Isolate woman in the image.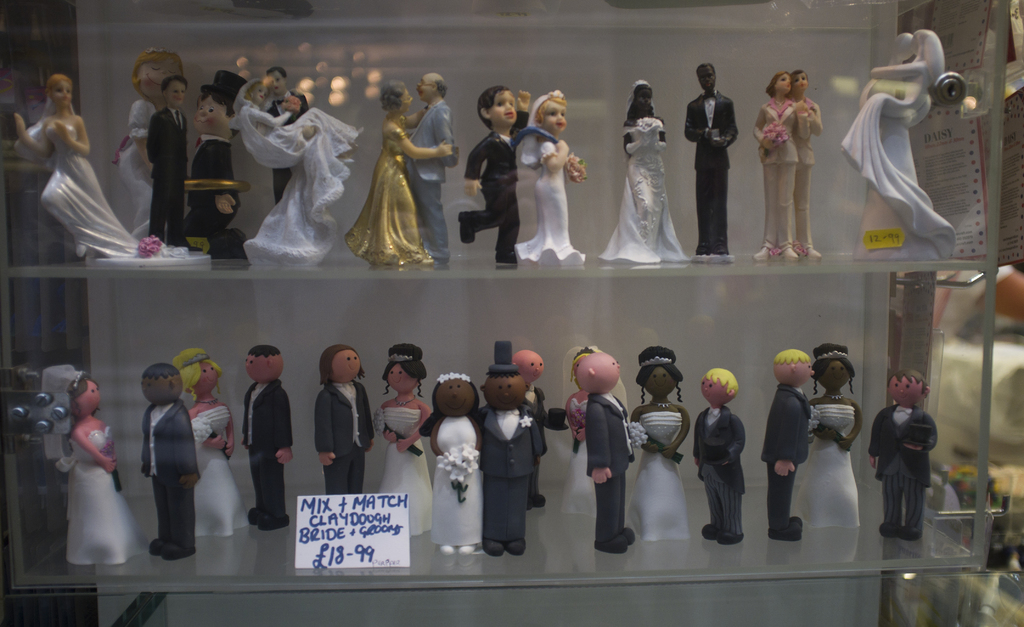
Isolated region: (114, 64, 157, 237).
